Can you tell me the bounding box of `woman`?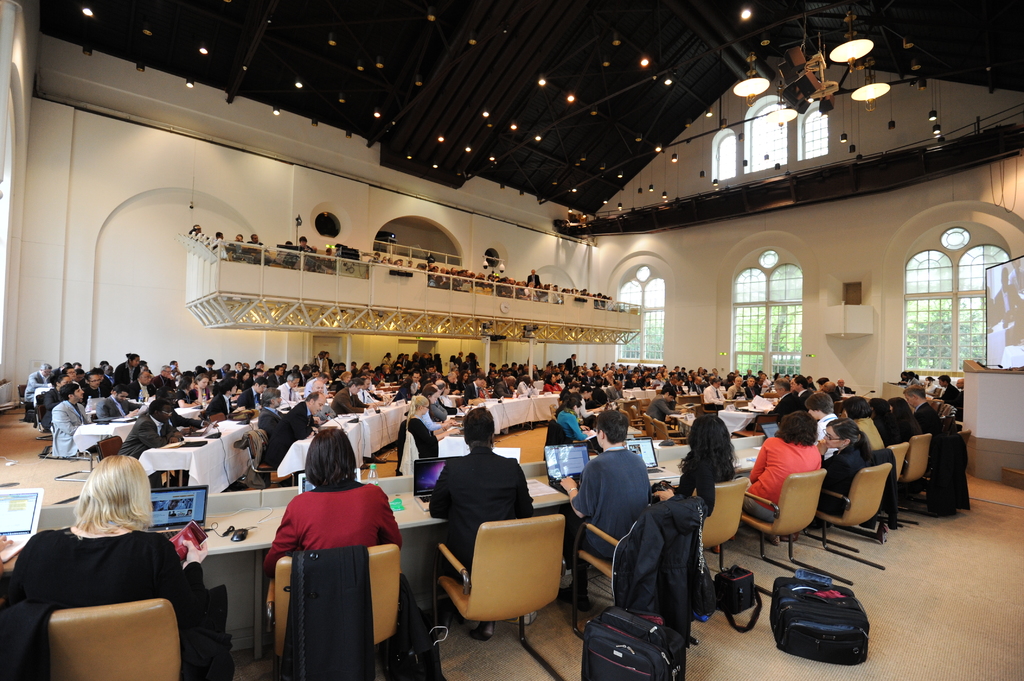
box=[422, 386, 449, 421].
